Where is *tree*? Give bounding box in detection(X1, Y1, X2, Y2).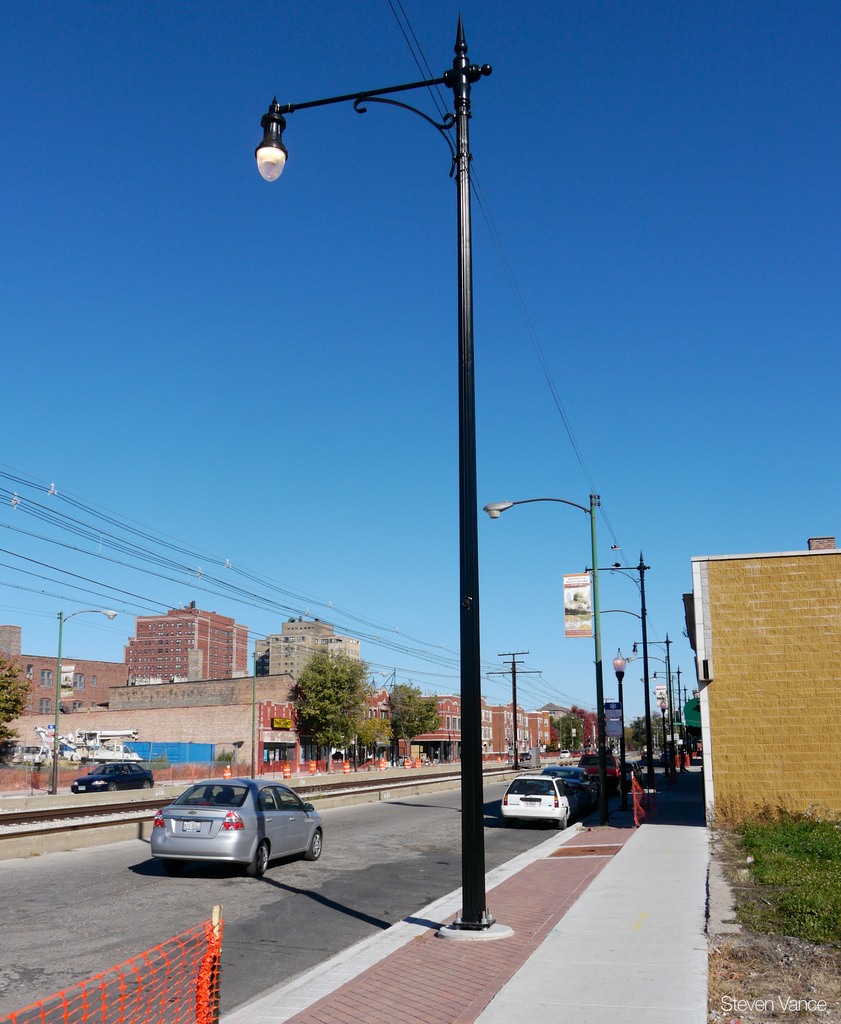
detection(550, 712, 584, 753).
